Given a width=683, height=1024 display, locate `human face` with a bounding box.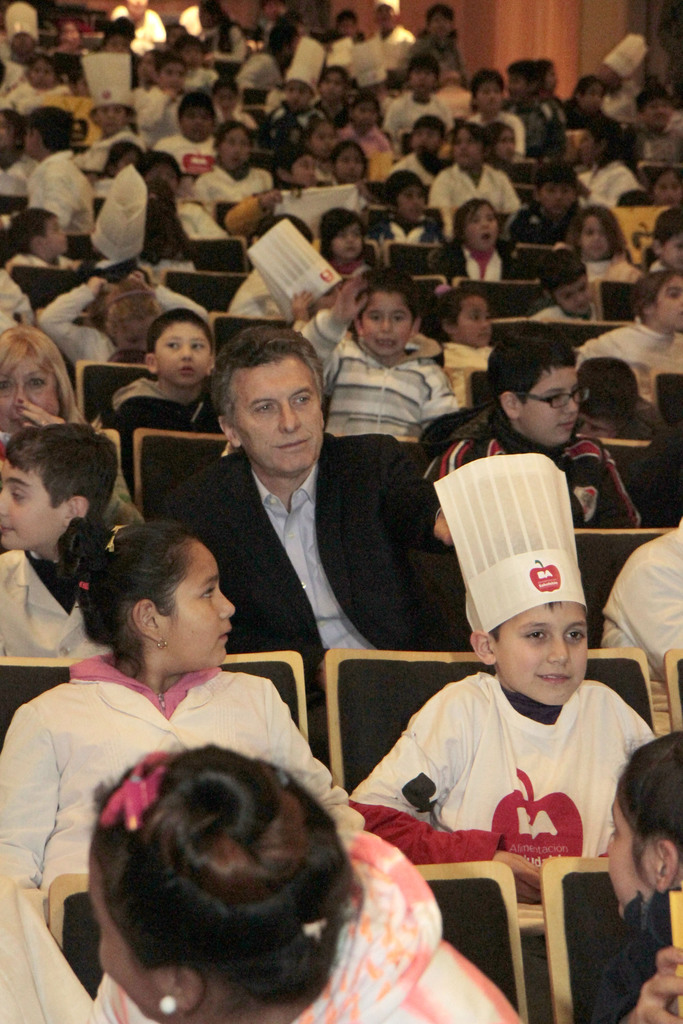
Located: select_region(579, 132, 597, 168).
